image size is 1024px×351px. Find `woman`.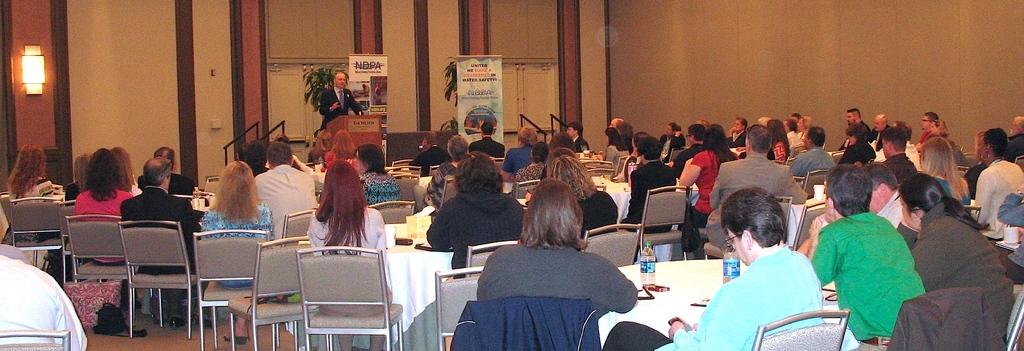
left=547, top=157, right=615, bottom=236.
